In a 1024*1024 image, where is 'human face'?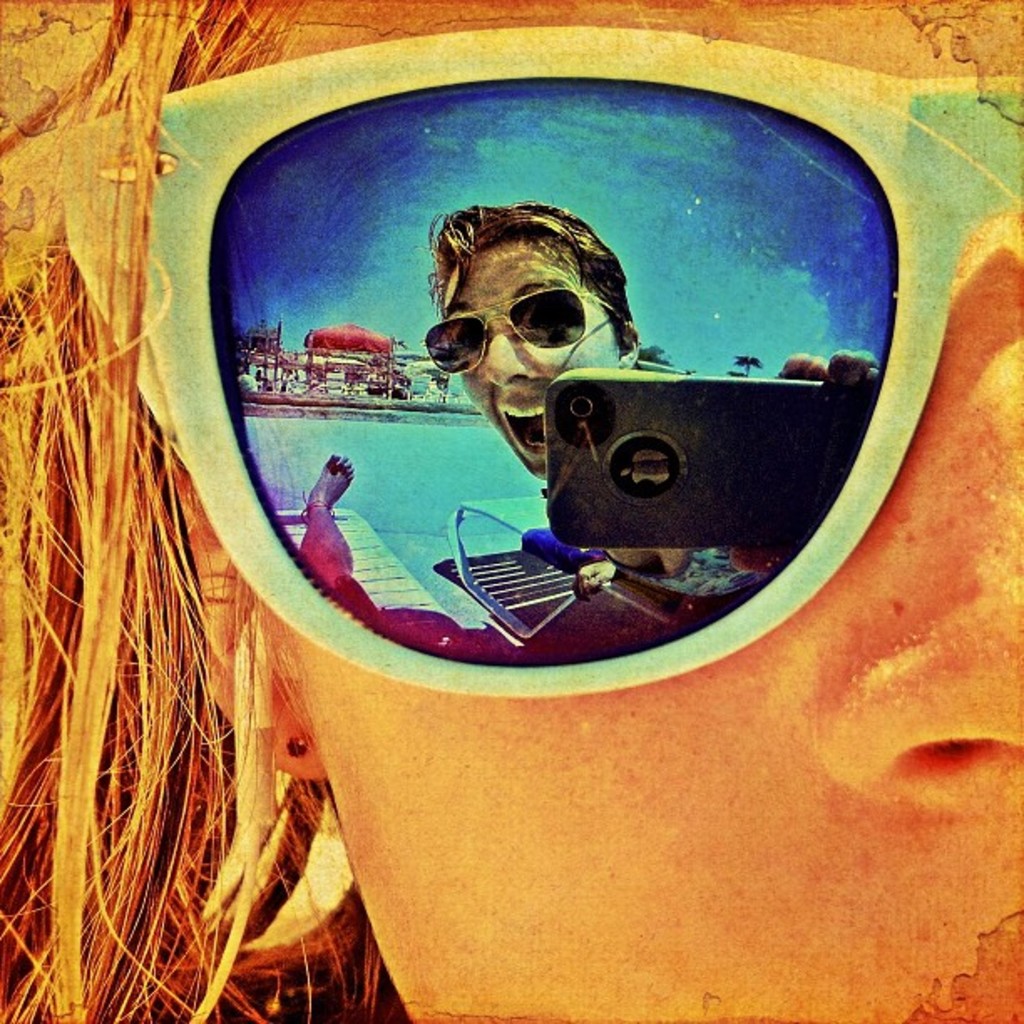
438, 238, 614, 482.
